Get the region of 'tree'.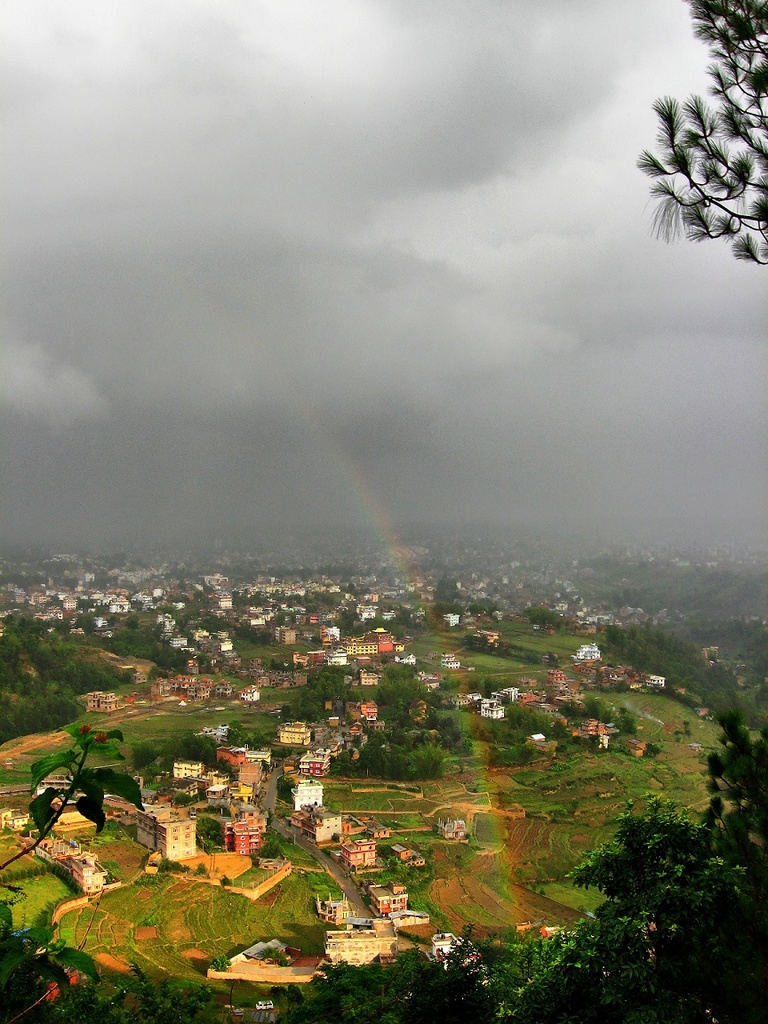
crop(622, 0, 767, 276).
